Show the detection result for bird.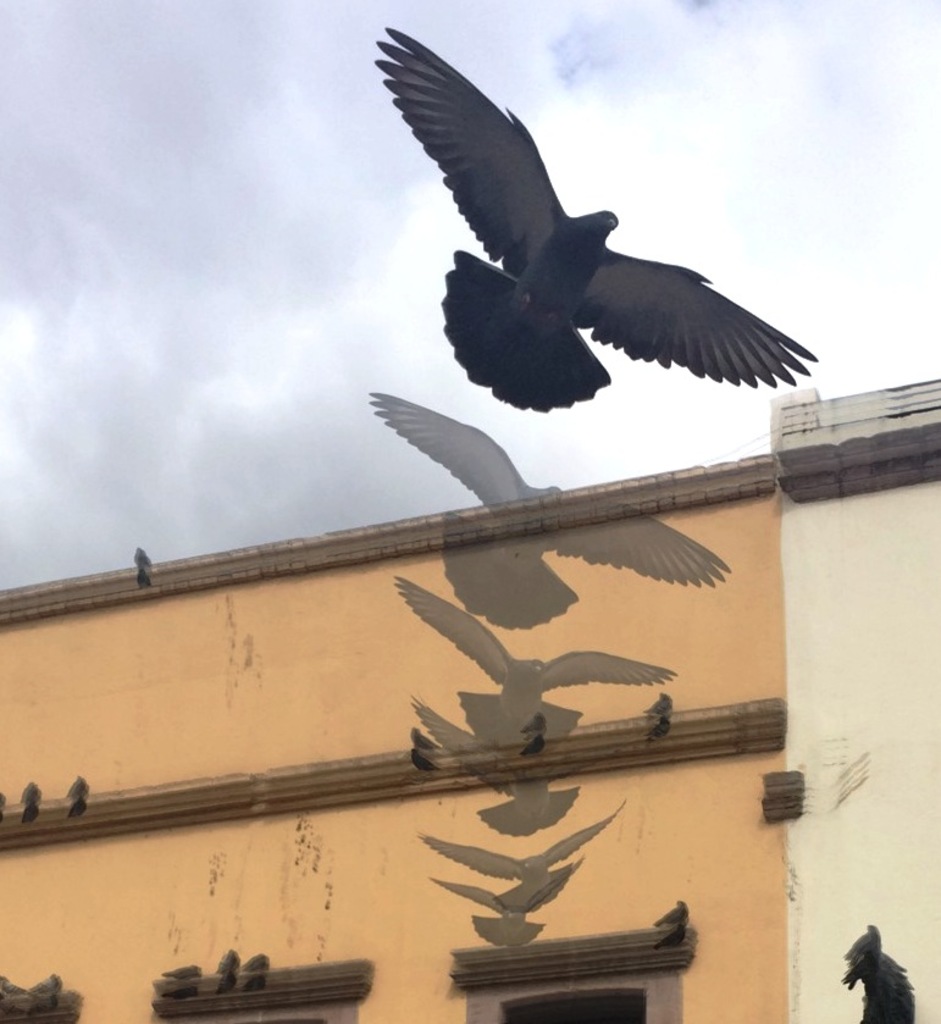
[left=132, top=547, right=160, bottom=580].
